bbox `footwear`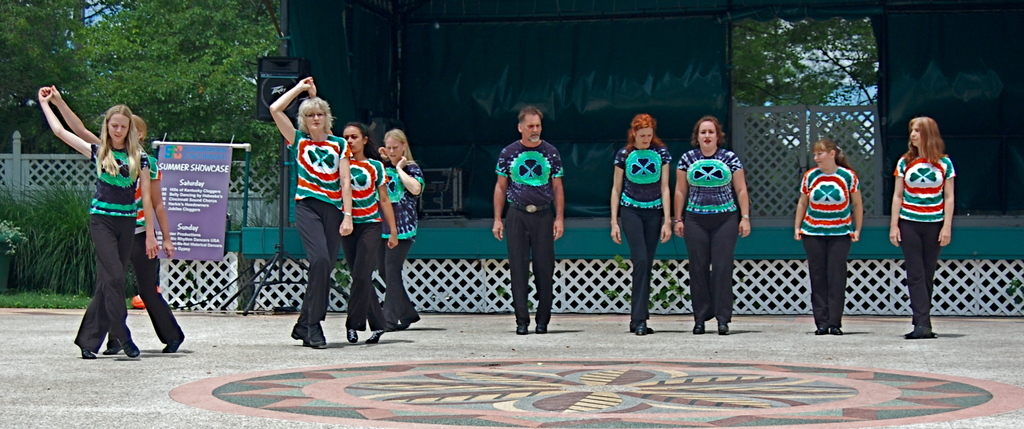
l=163, t=335, r=184, b=355
